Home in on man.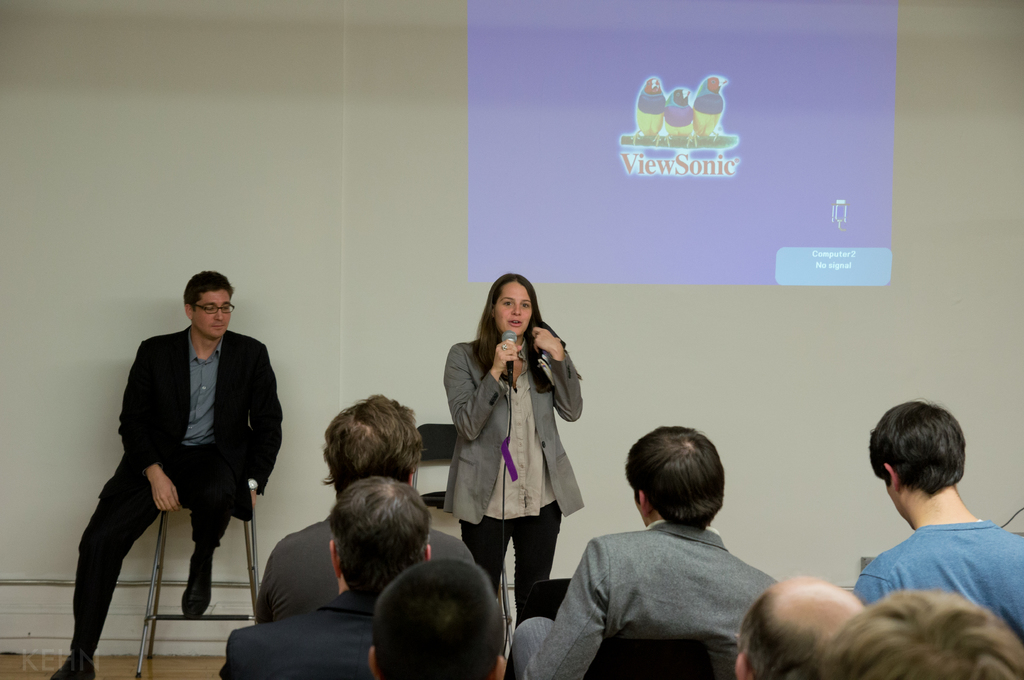
Homed in at region(74, 264, 286, 652).
